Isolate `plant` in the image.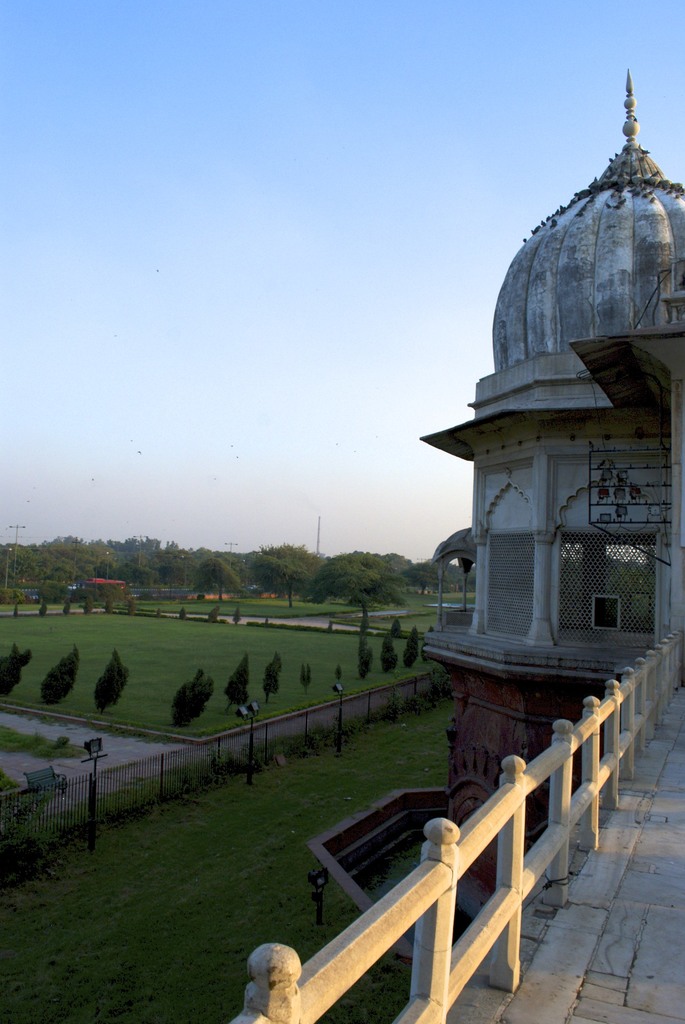
Isolated region: [left=36, top=590, right=50, bottom=616].
